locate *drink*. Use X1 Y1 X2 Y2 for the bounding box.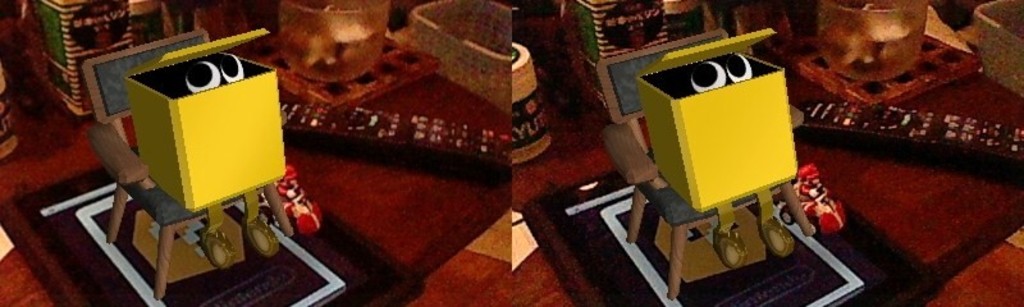
822 27 919 79.
